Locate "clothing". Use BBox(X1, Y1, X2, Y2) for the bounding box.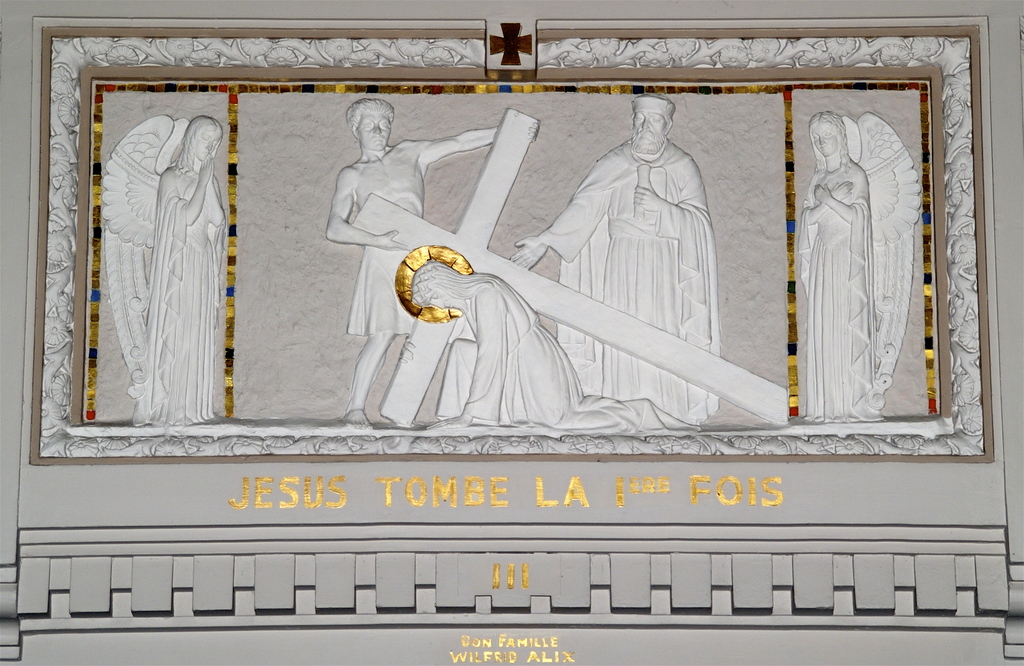
BBox(142, 161, 226, 426).
